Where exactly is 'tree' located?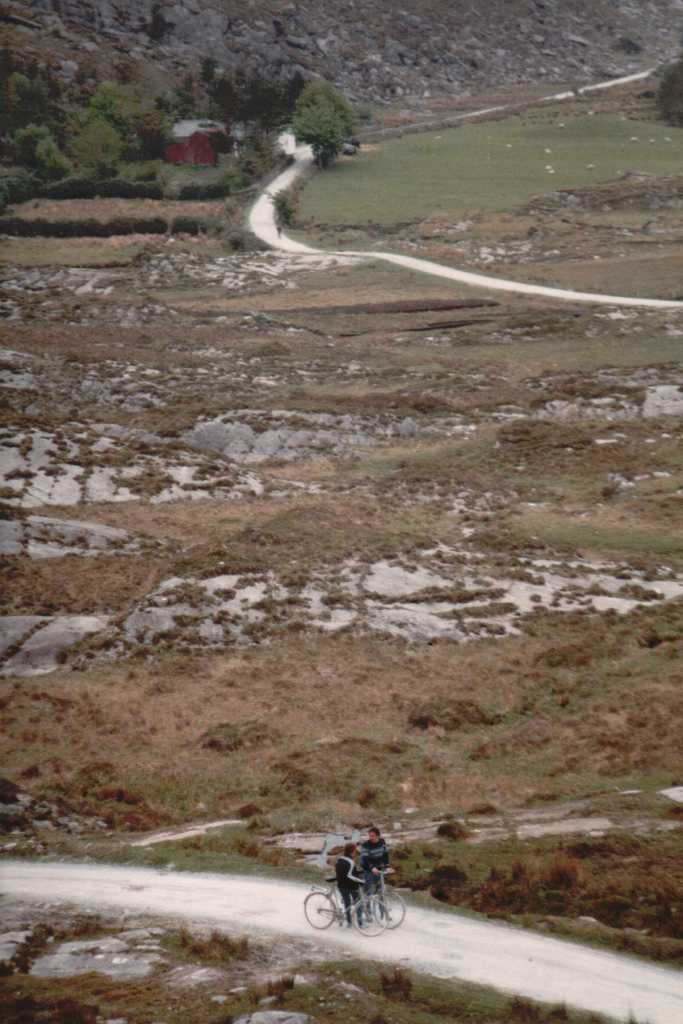
Its bounding box is locate(287, 58, 361, 150).
